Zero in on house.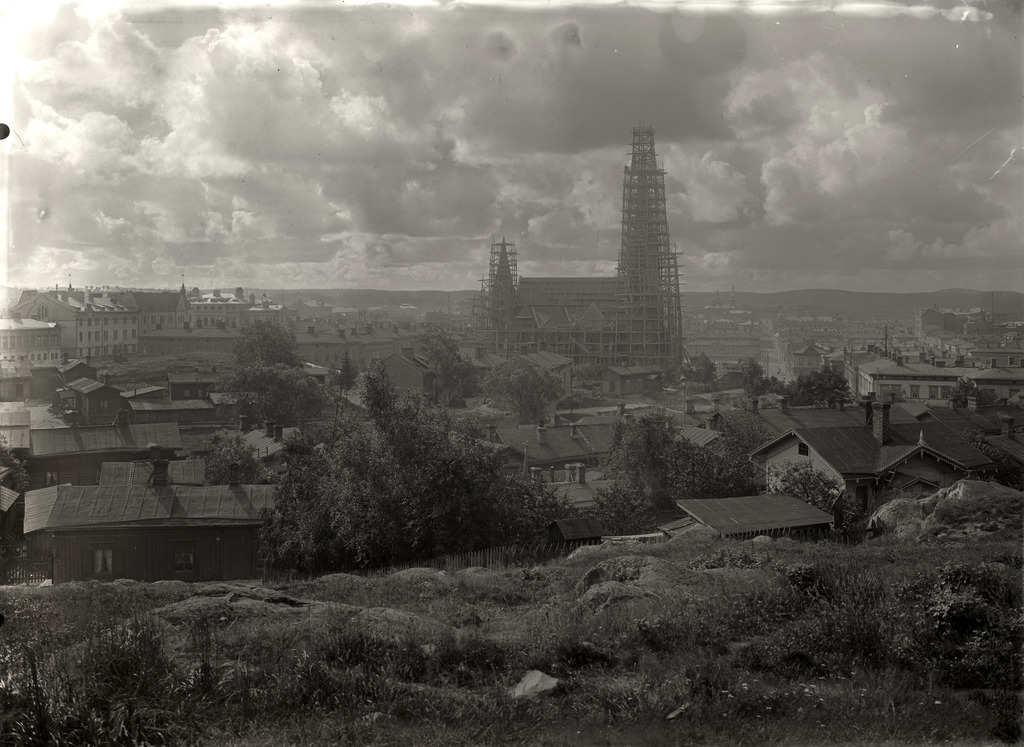
Zeroed in: region(24, 395, 326, 596).
